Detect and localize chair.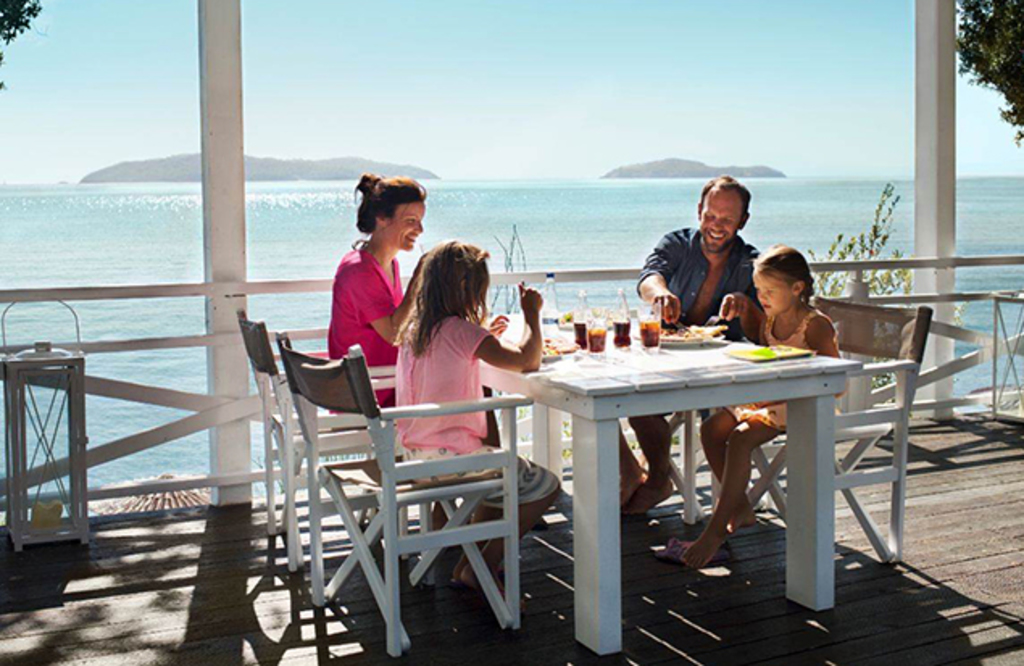
Localized at (629, 285, 816, 522).
